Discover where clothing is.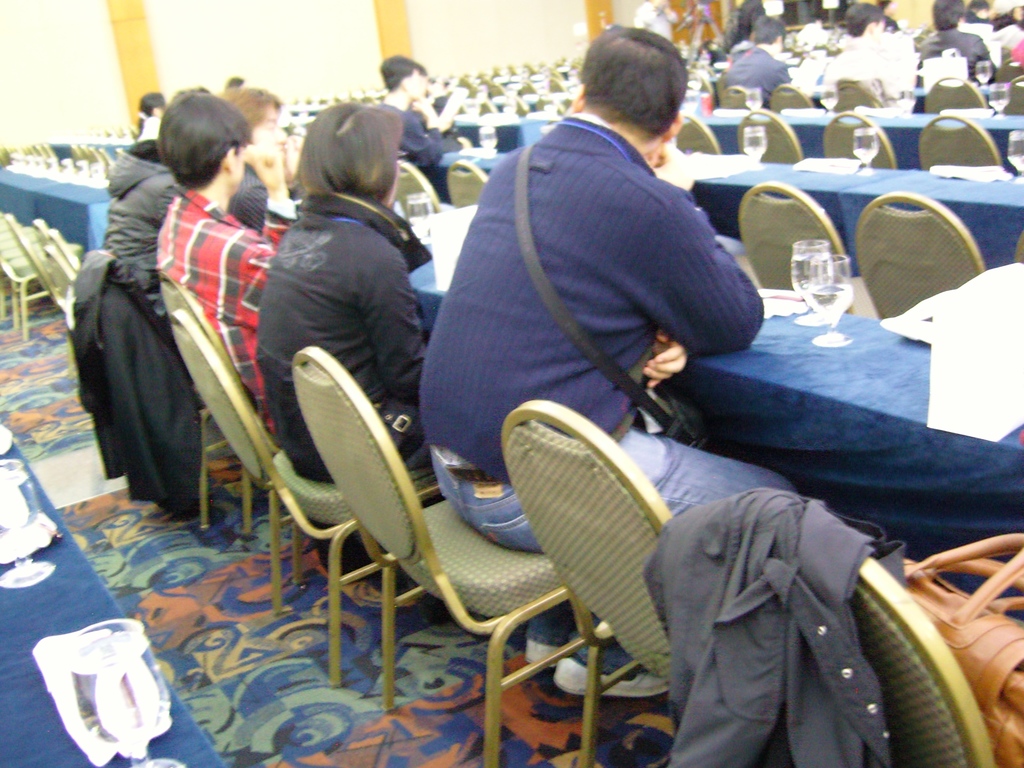
Discovered at <bbox>163, 180, 273, 430</bbox>.
